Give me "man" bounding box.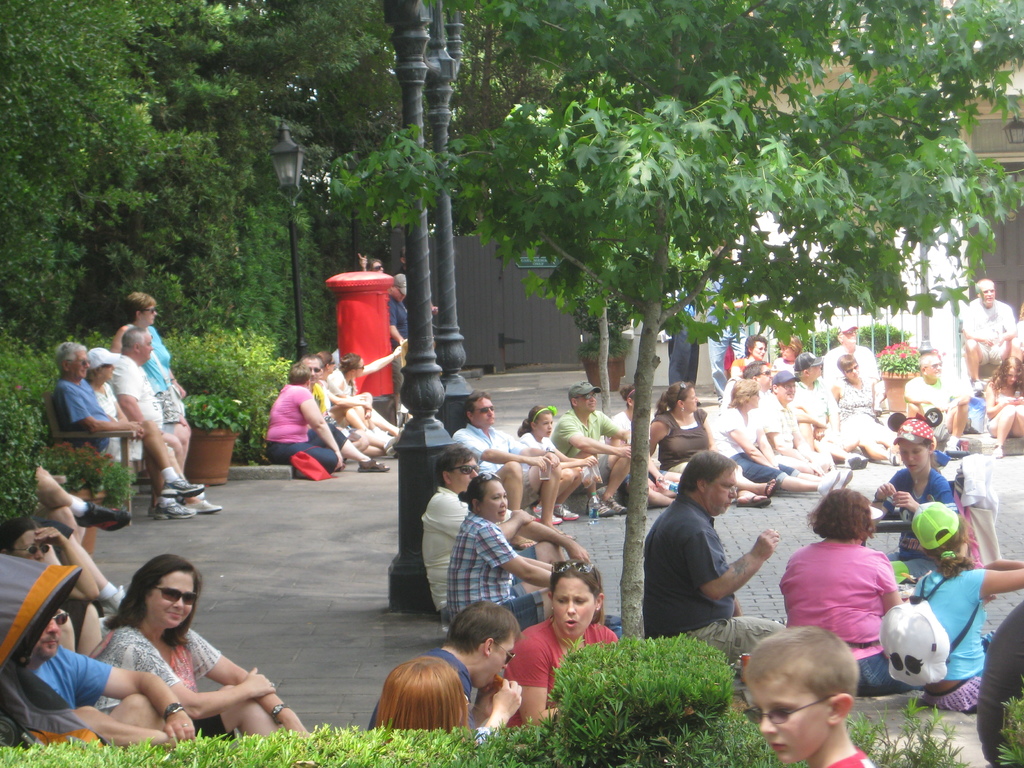
Rect(55, 341, 202, 521).
